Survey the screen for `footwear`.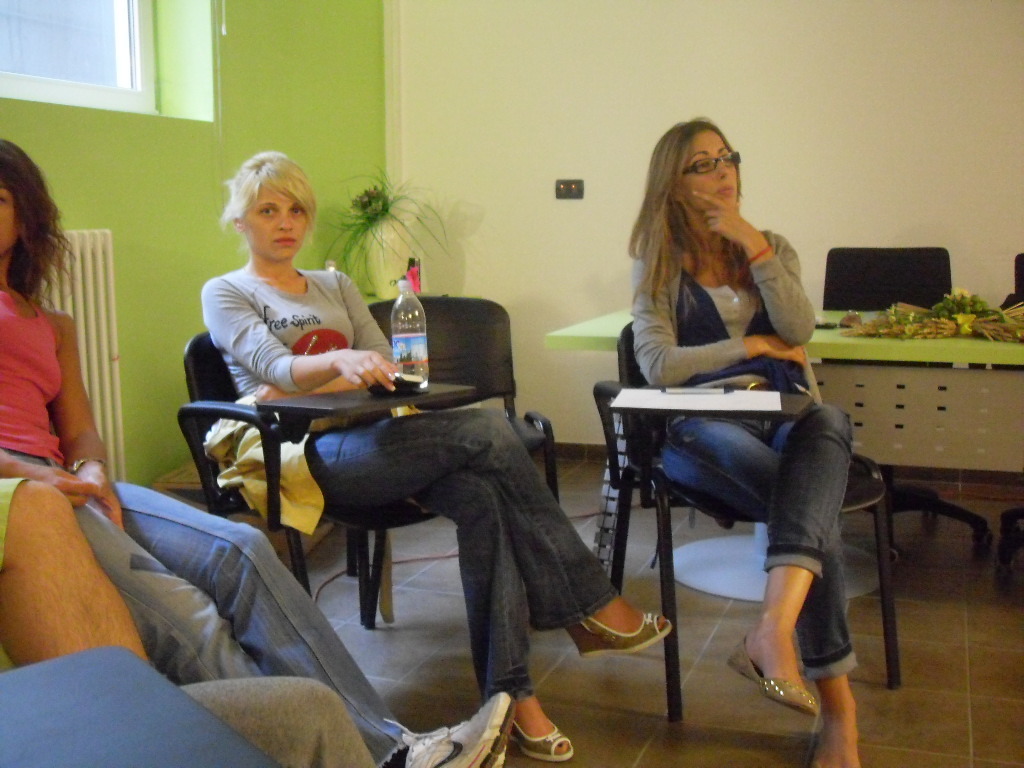
Survey found: box=[725, 637, 813, 714].
